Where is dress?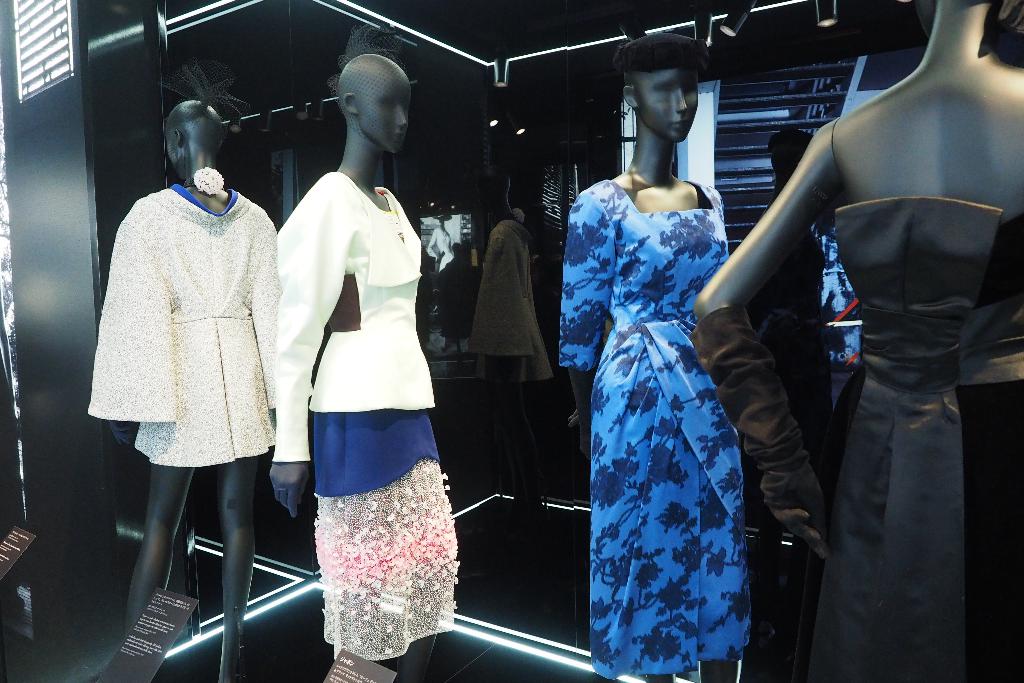
736, 197, 1023, 682.
